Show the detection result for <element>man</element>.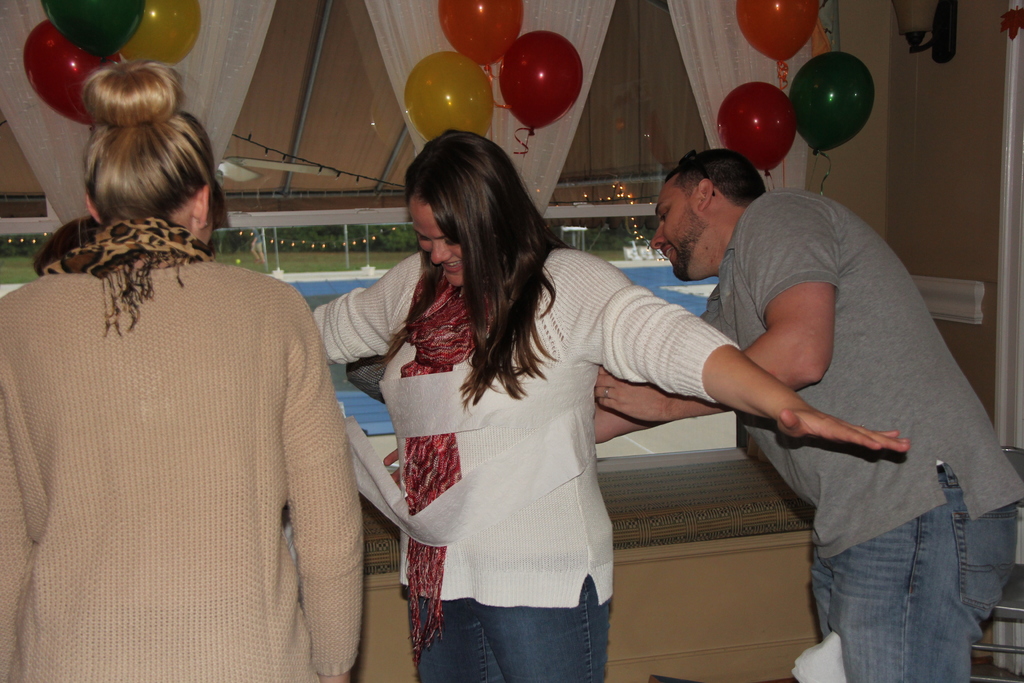
{"x1": 589, "y1": 148, "x2": 1023, "y2": 682}.
